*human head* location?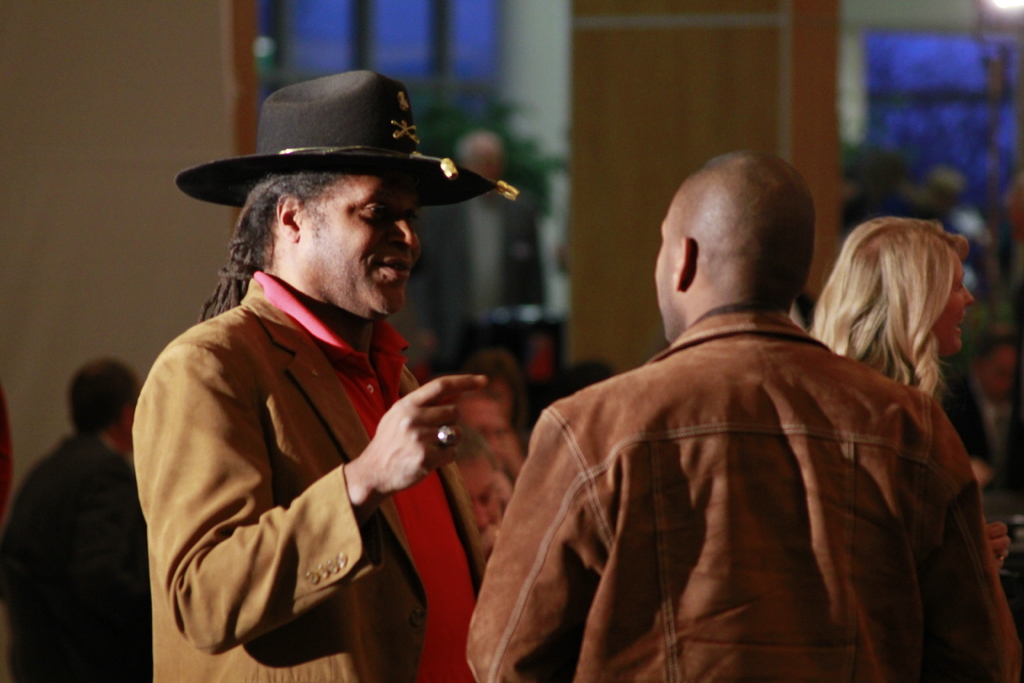
x1=249 y1=160 x2=422 y2=318
